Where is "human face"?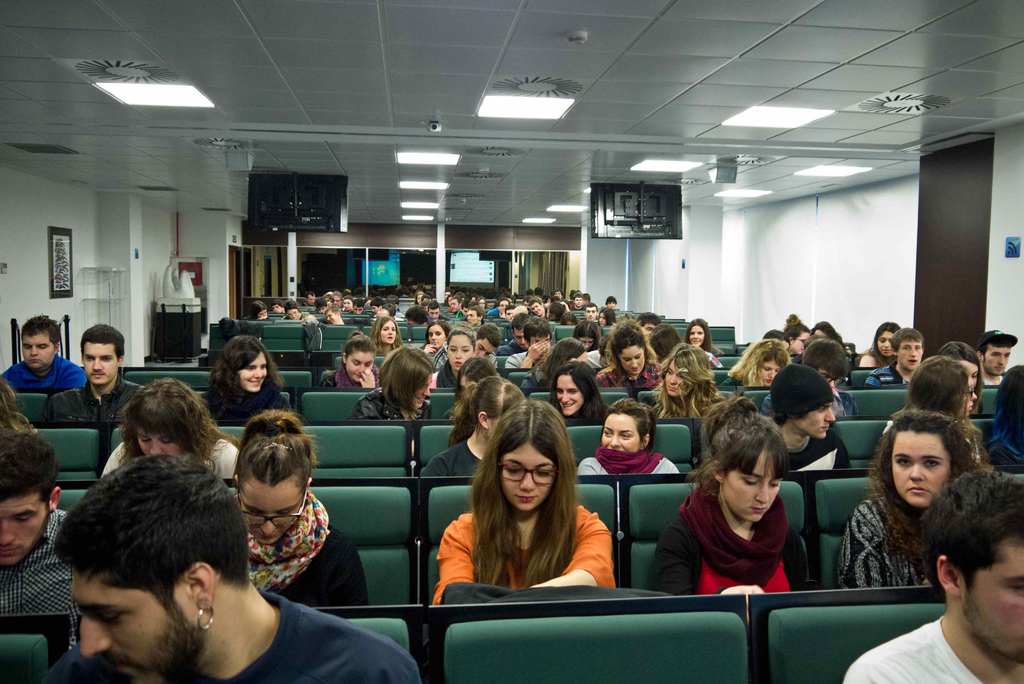
[428,324,449,350].
